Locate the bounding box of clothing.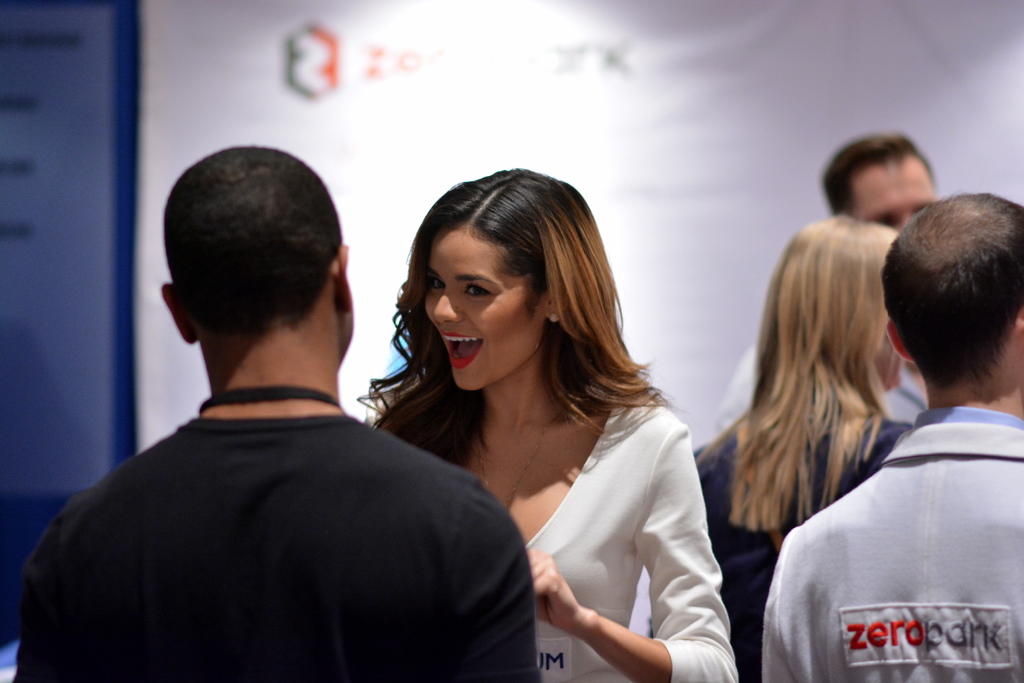
Bounding box: box(759, 405, 1023, 682).
